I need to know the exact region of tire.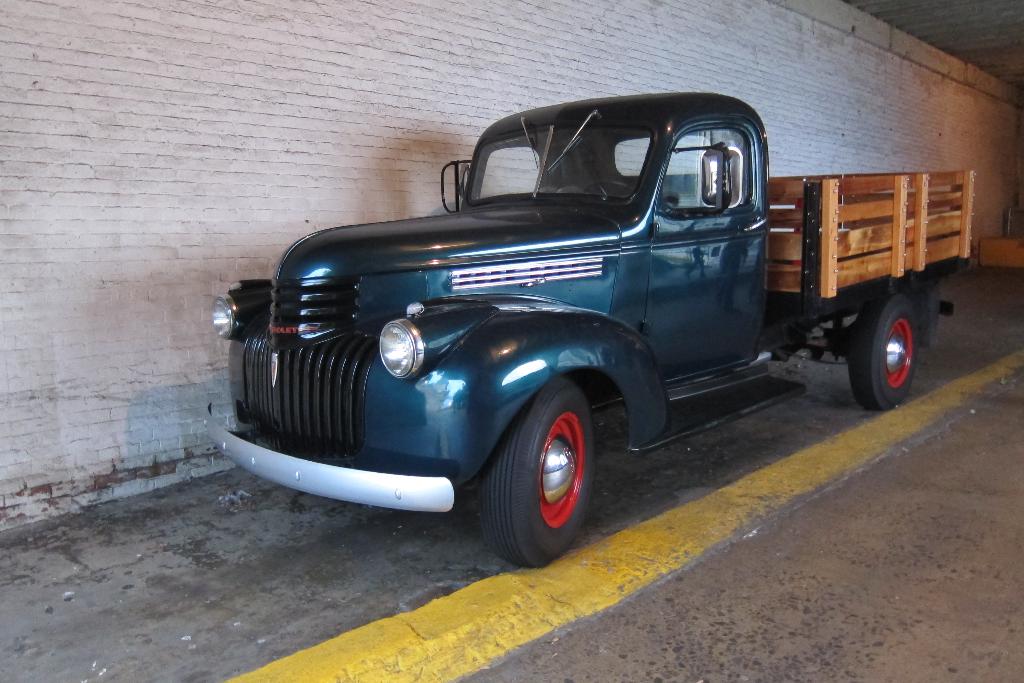
Region: 479 378 593 568.
